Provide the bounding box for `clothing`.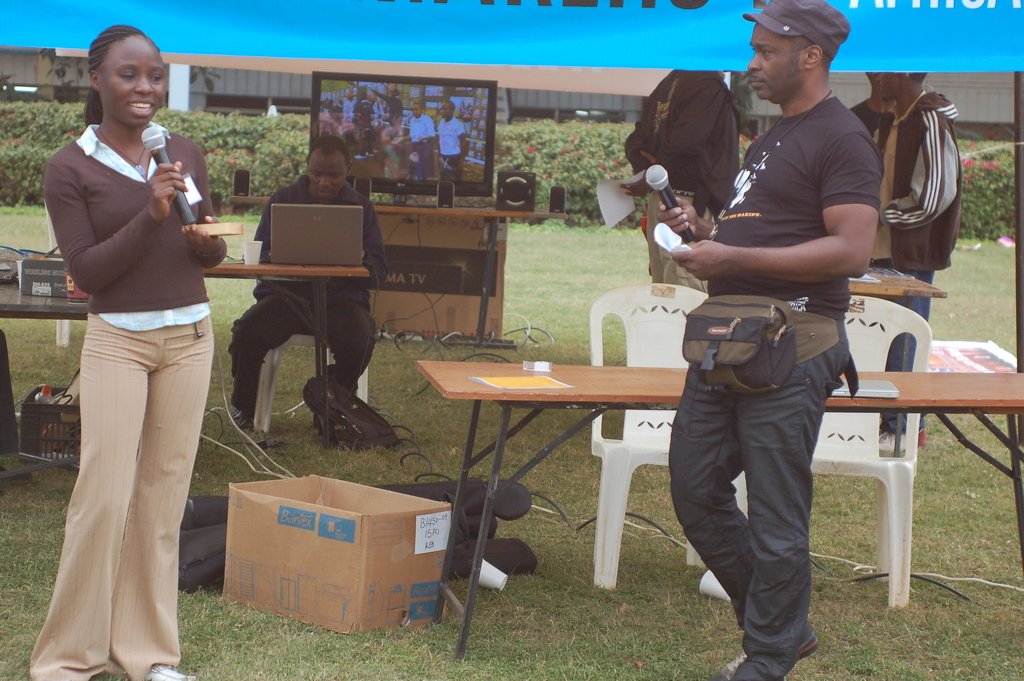
(253,172,390,287).
